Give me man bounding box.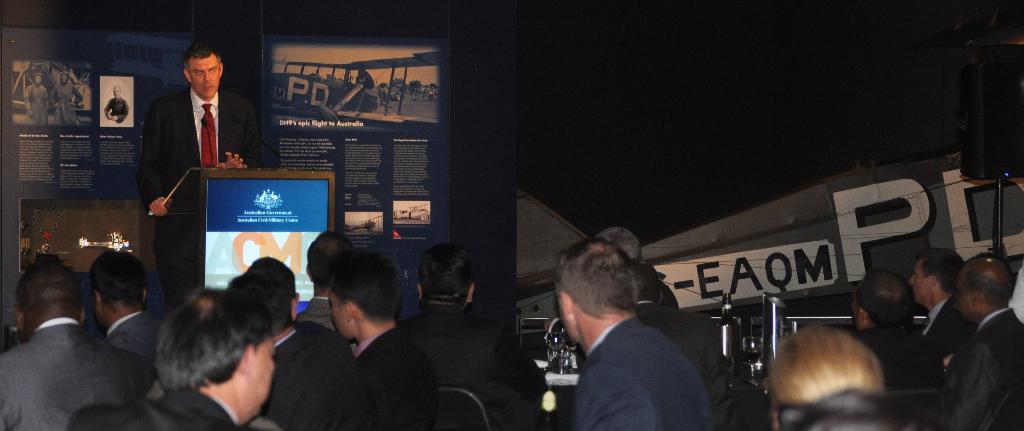
box=[84, 247, 168, 368].
